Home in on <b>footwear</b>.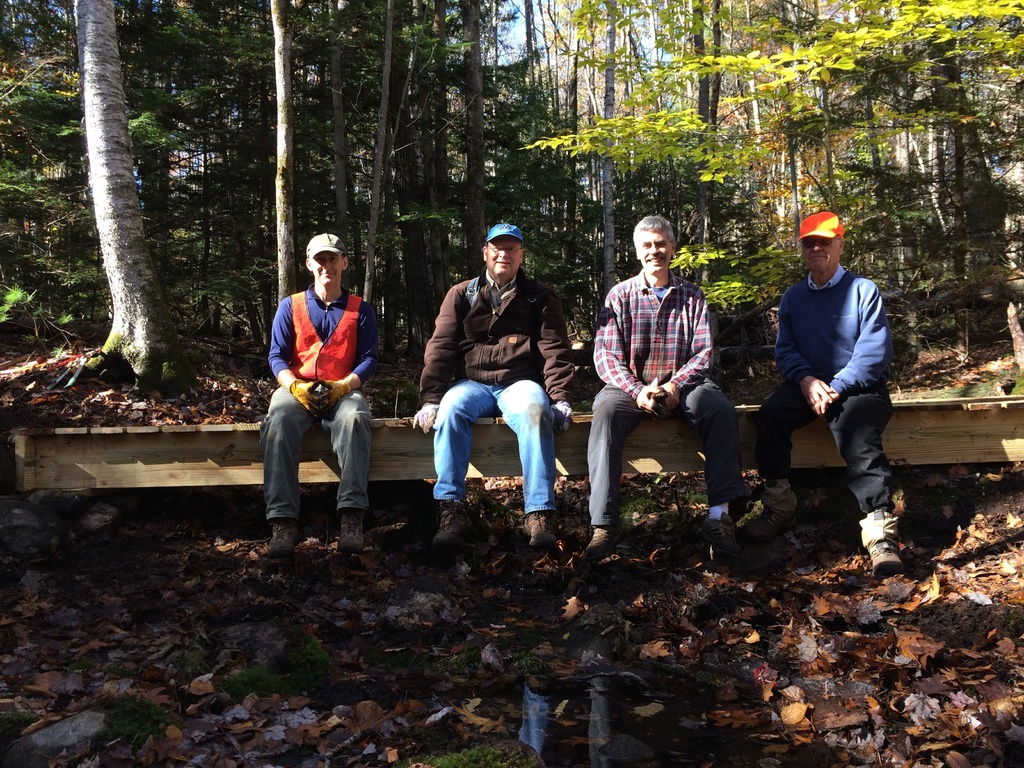
Homed in at (337,505,367,561).
